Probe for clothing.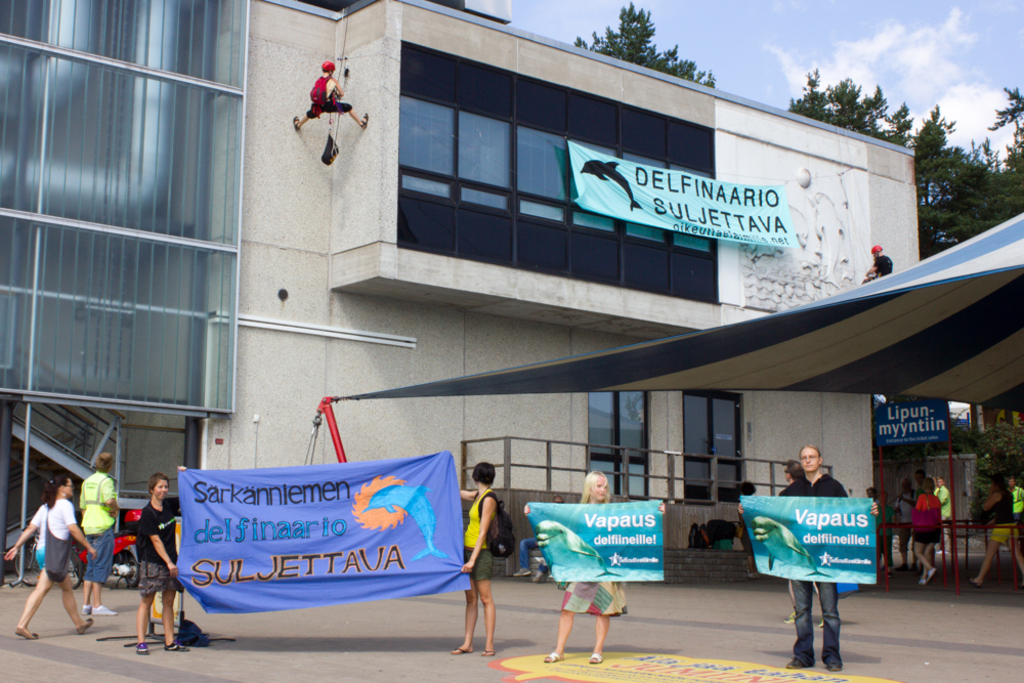
Probe result: <region>136, 500, 181, 595</region>.
